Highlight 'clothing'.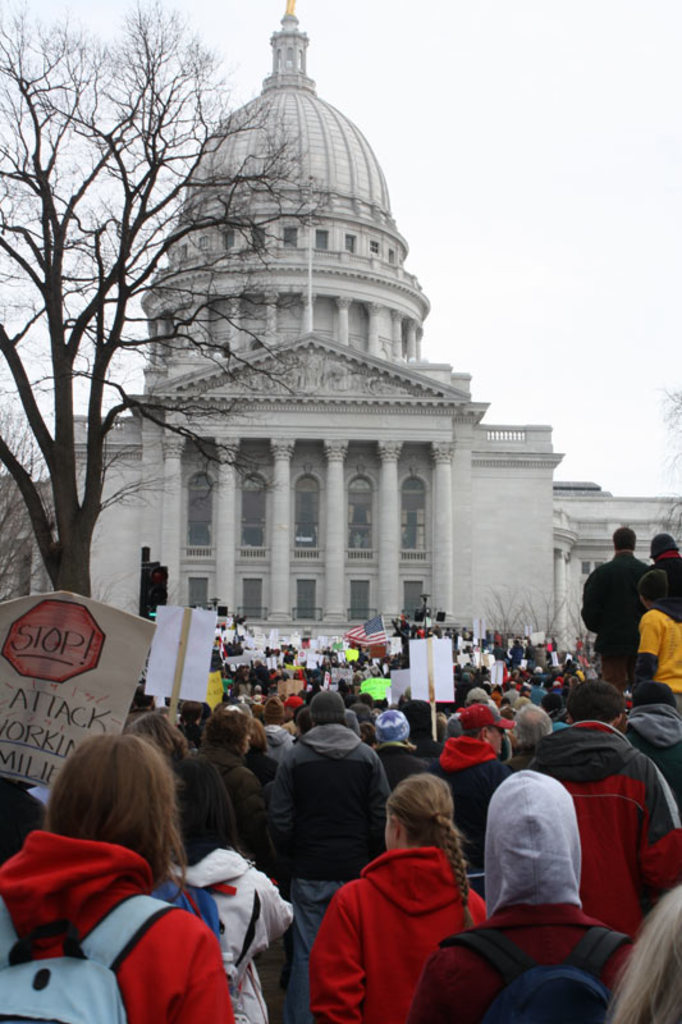
Highlighted region: box=[284, 719, 384, 809].
